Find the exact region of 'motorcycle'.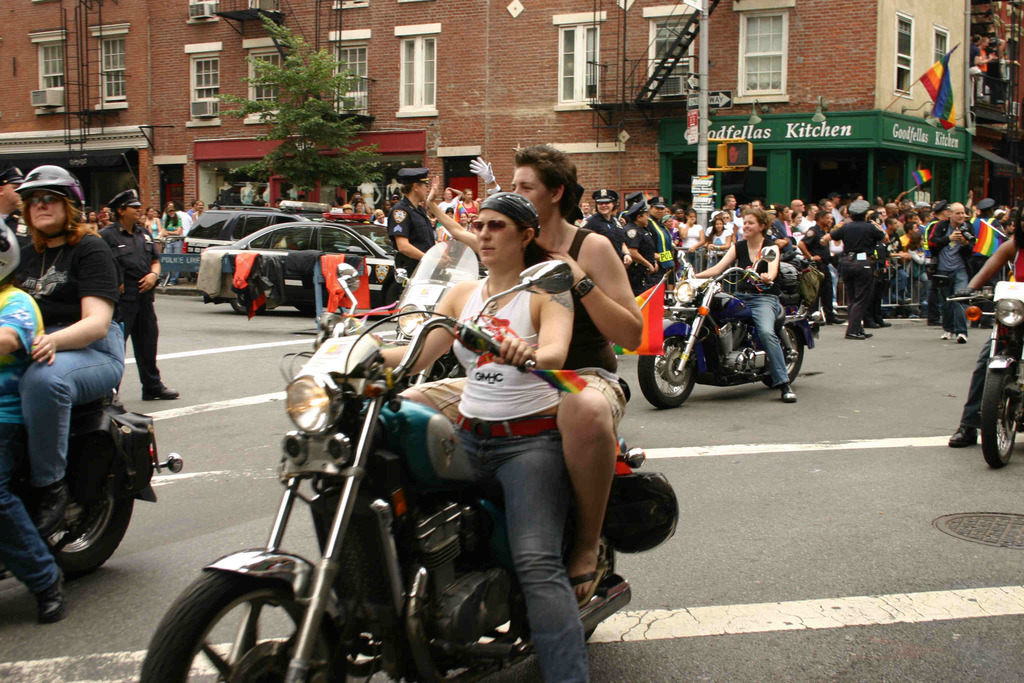
Exact region: [left=637, top=247, right=826, bottom=409].
